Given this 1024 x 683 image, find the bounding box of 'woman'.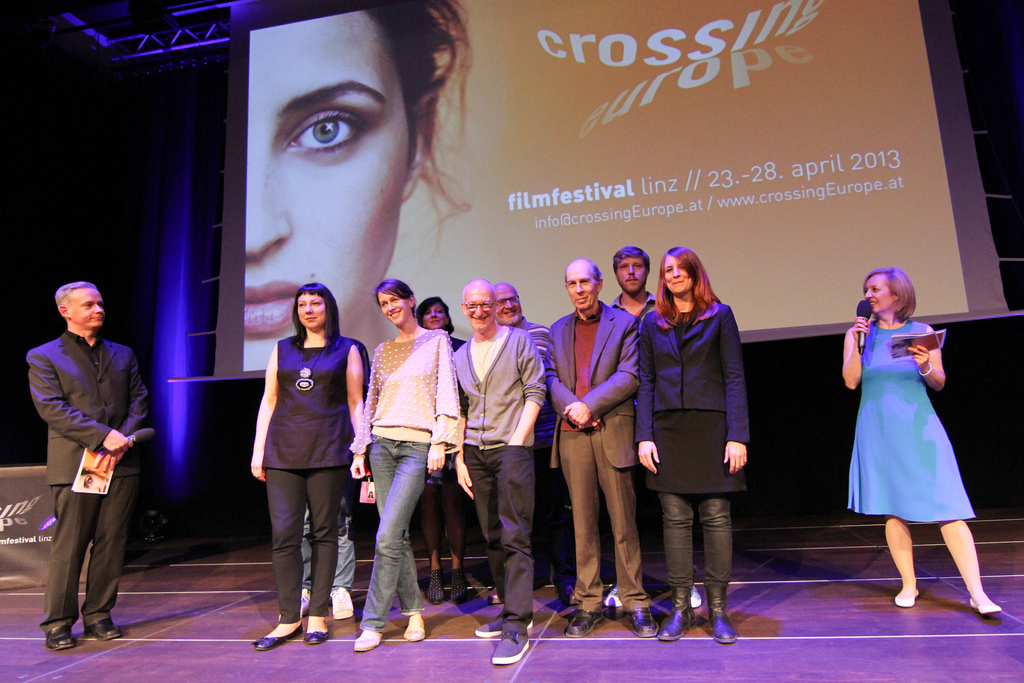
crop(246, 3, 475, 372).
